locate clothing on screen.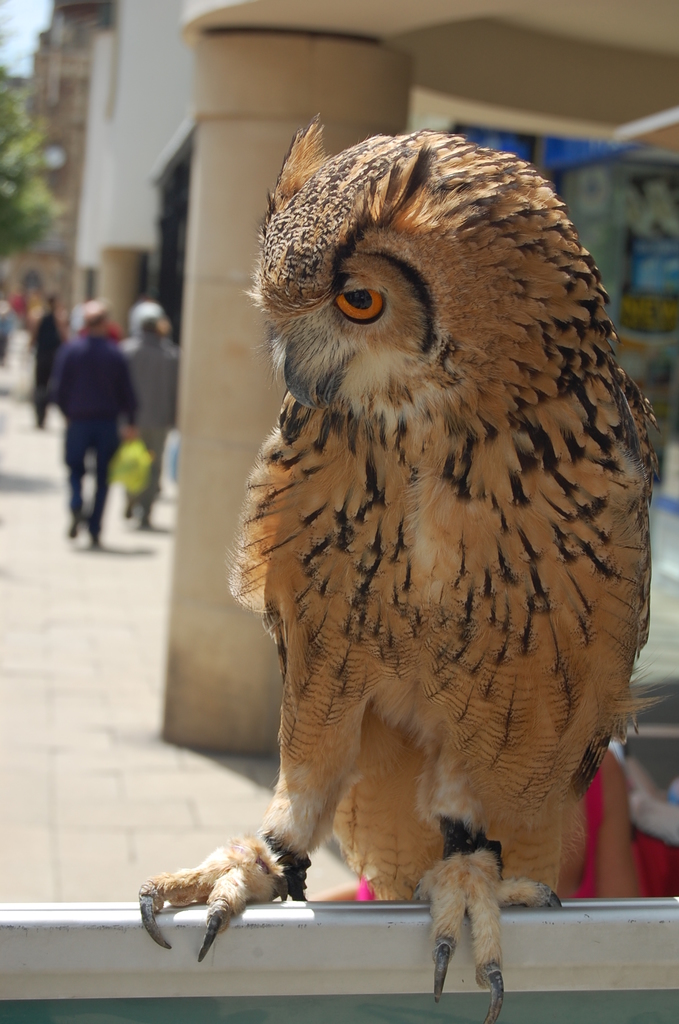
On screen at l=0, t=298, r=20, b=356.
